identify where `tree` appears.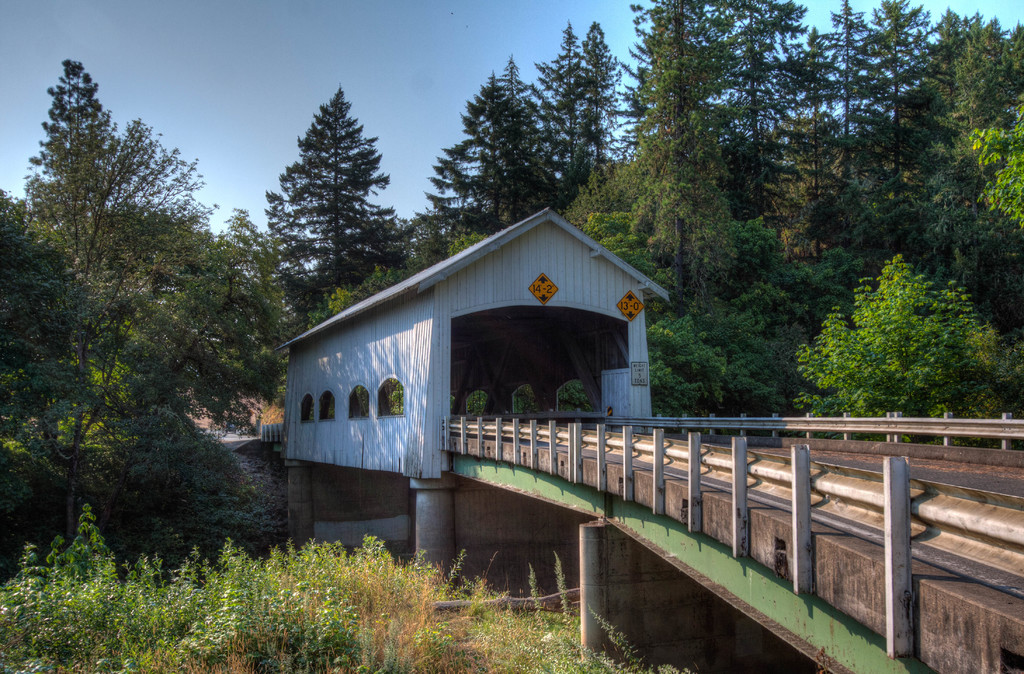
Appears at detection(783, 260, 1018, 452).
